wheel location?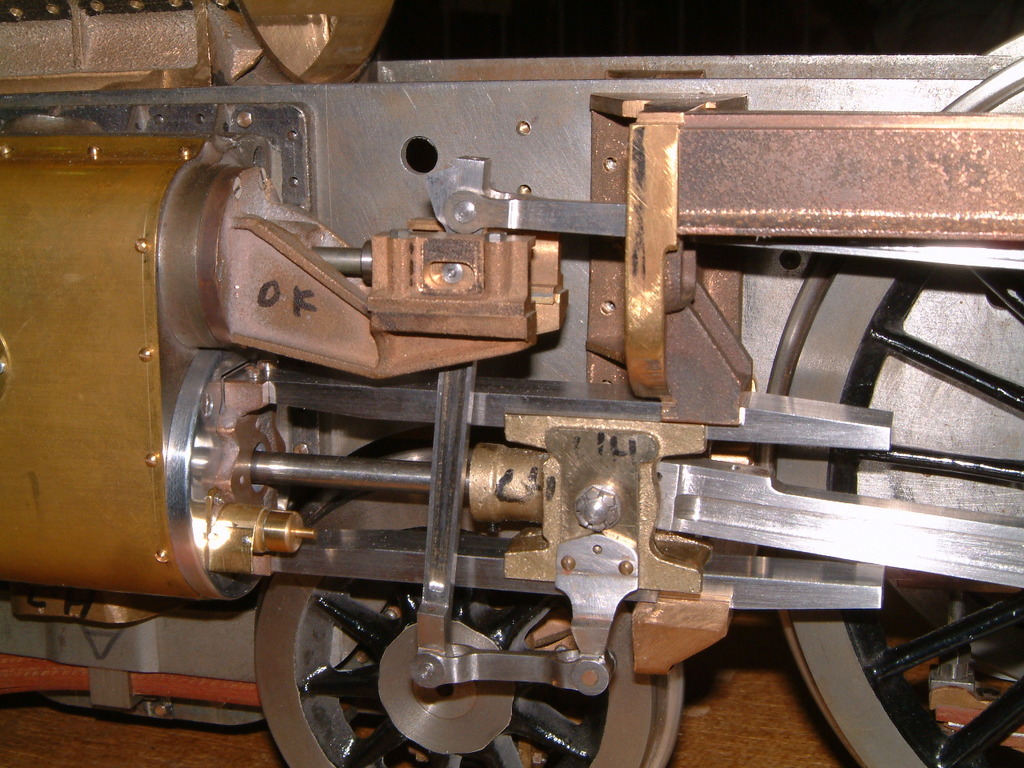
[765,250,1023,763]
